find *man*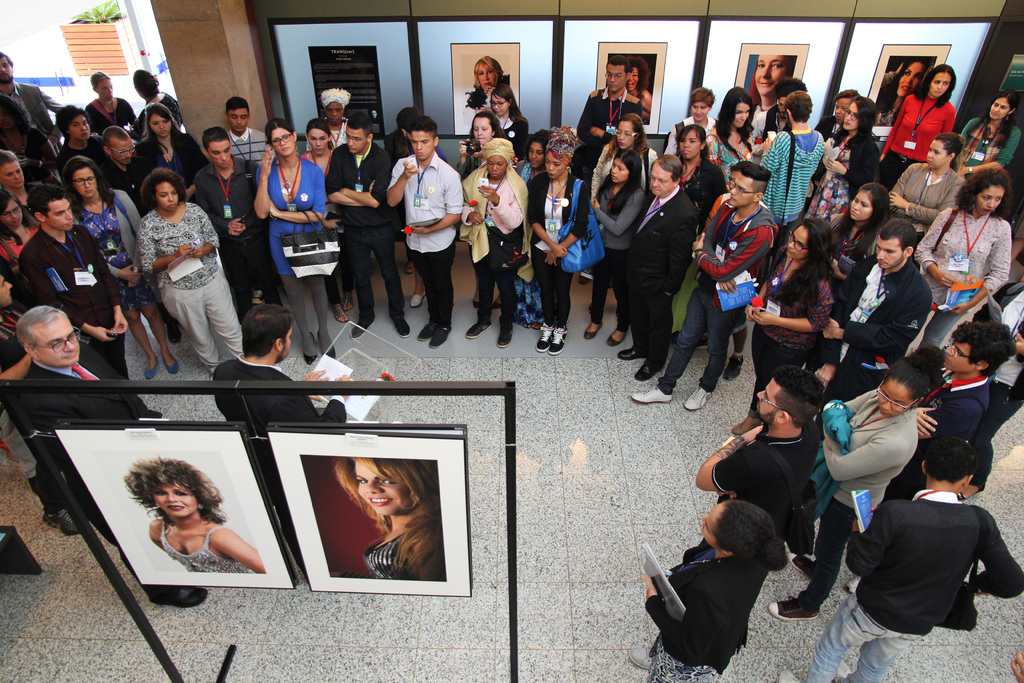
detection(845, 315, 1009, 593)
